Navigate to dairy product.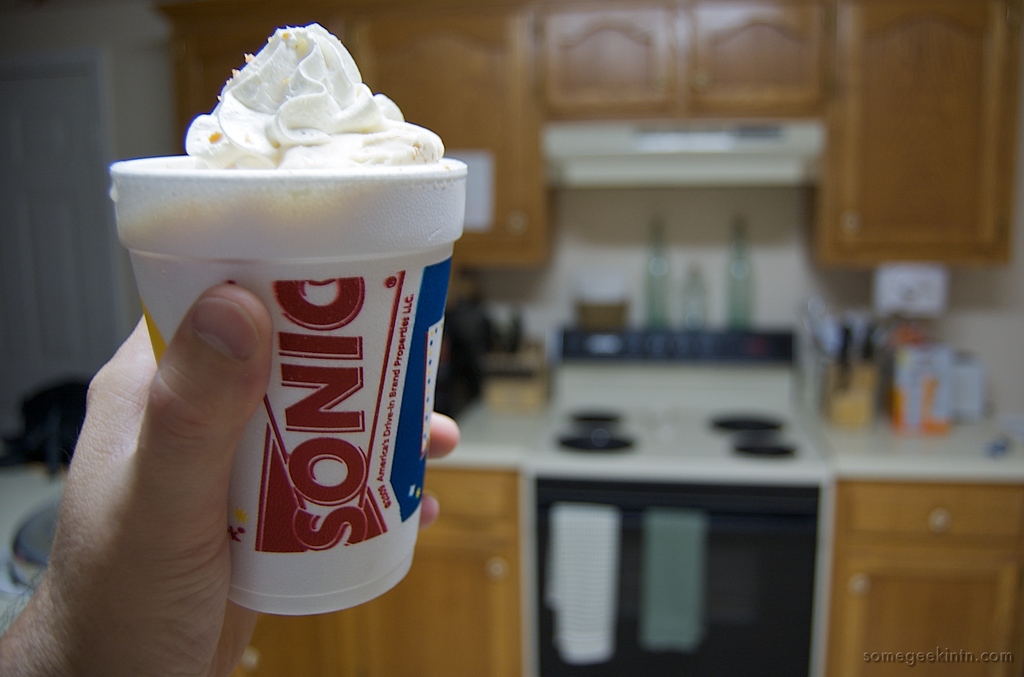
Navigation target: [184,25,418,190].
